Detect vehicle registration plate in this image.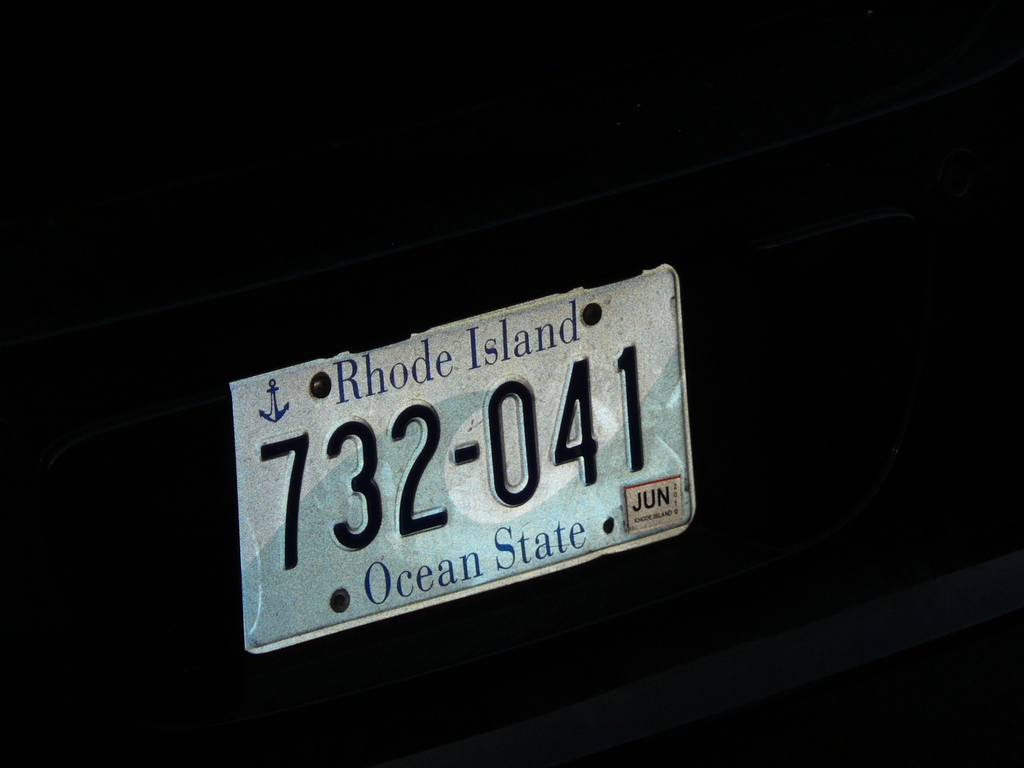
Detection: bbox=[227, 259, 685, 659].
